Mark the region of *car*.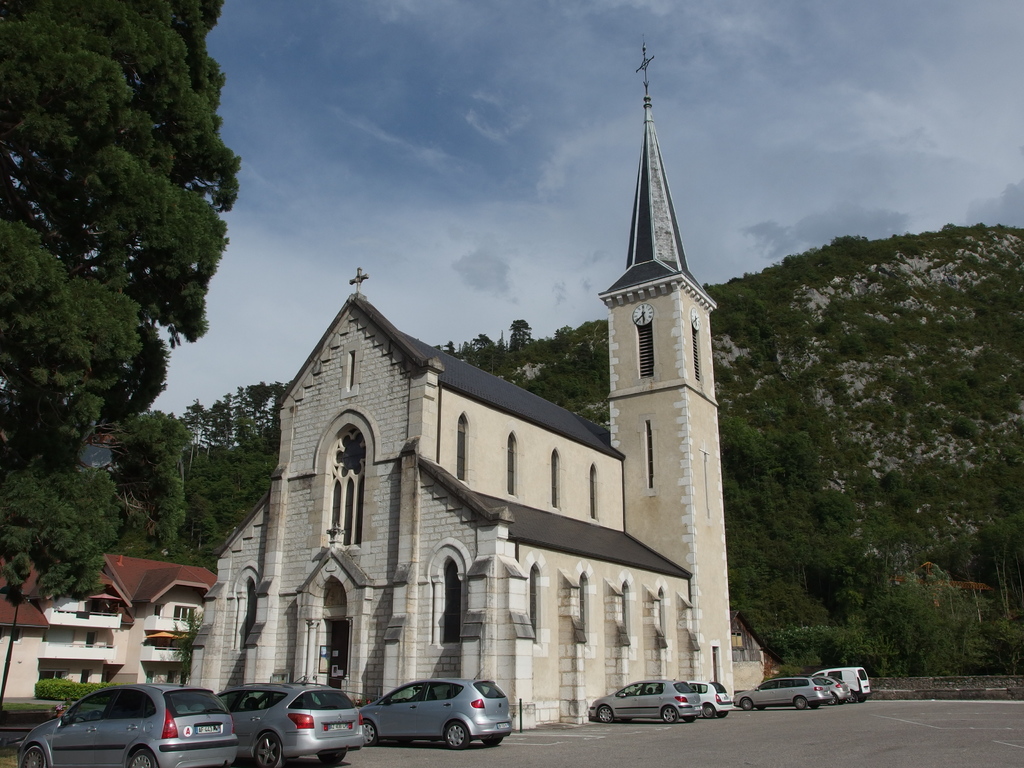
Region: (x1=14, y1=675, x2=237, y2=767).
